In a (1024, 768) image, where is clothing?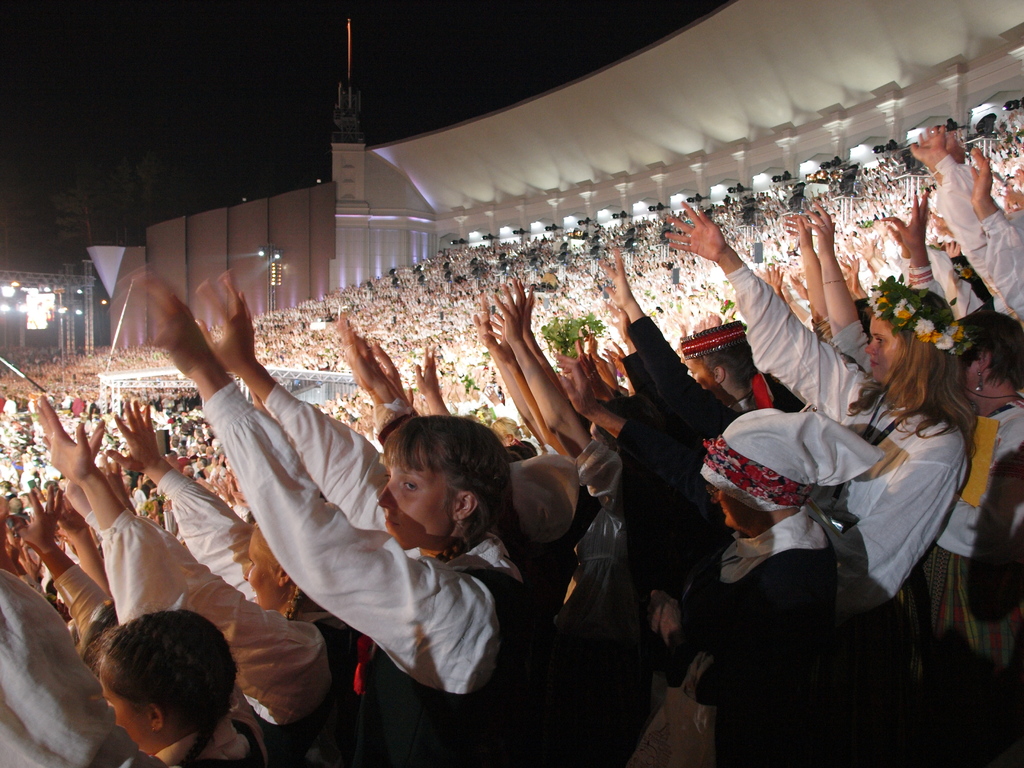
<box>0,515,268,767</box>.
